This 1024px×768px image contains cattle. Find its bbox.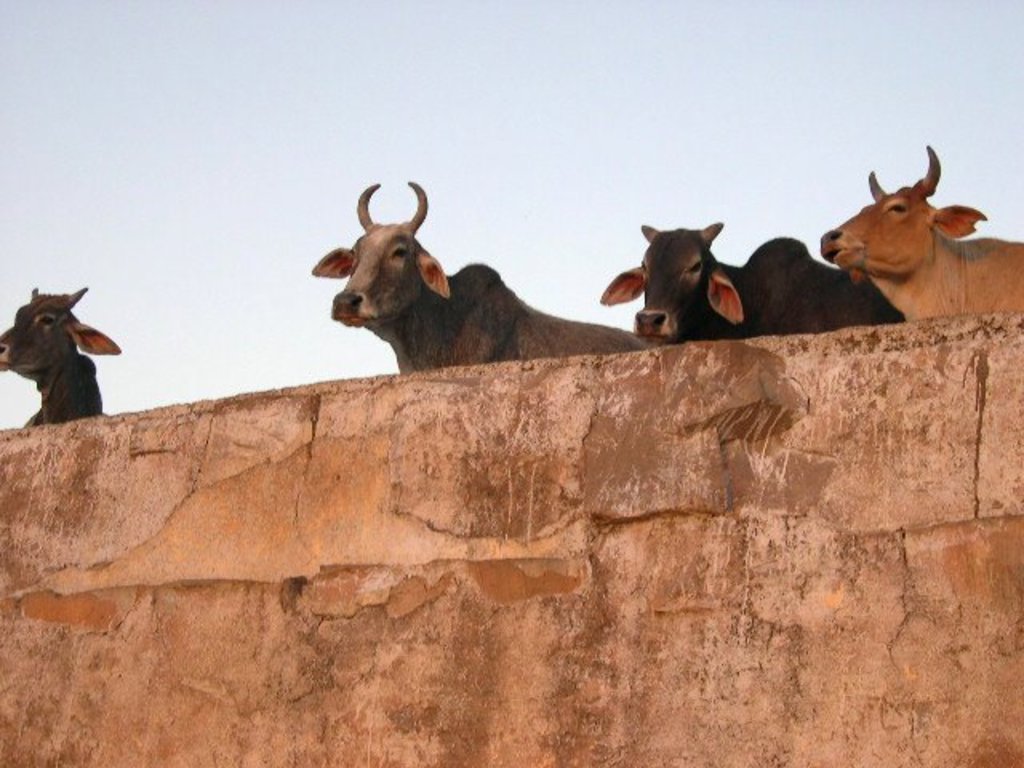
[x1=818, y1=146, x2=1022, y2=317].
